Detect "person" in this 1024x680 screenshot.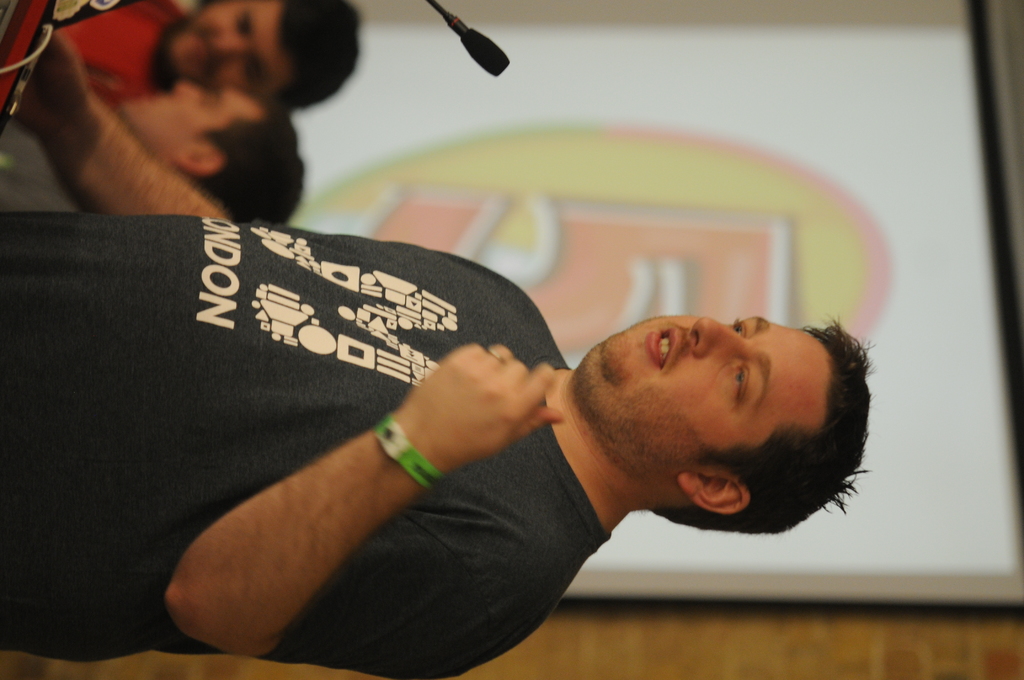
Detection: l=4, t=89, r=311, b=222.
